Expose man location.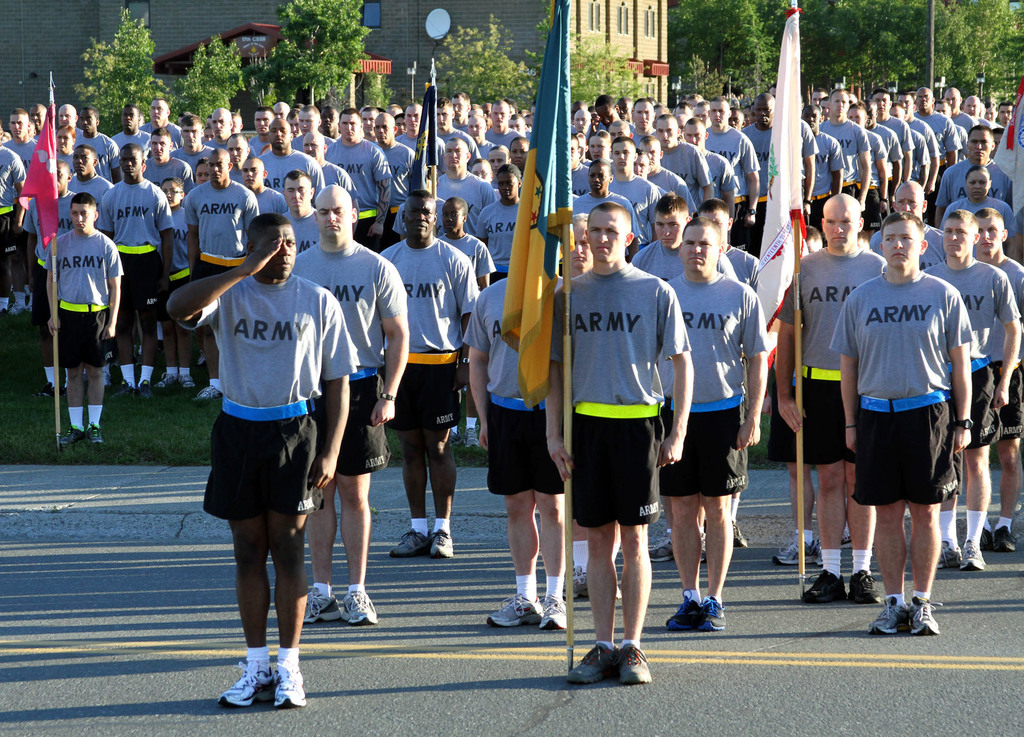
Exposed at 70 103 122 186.
